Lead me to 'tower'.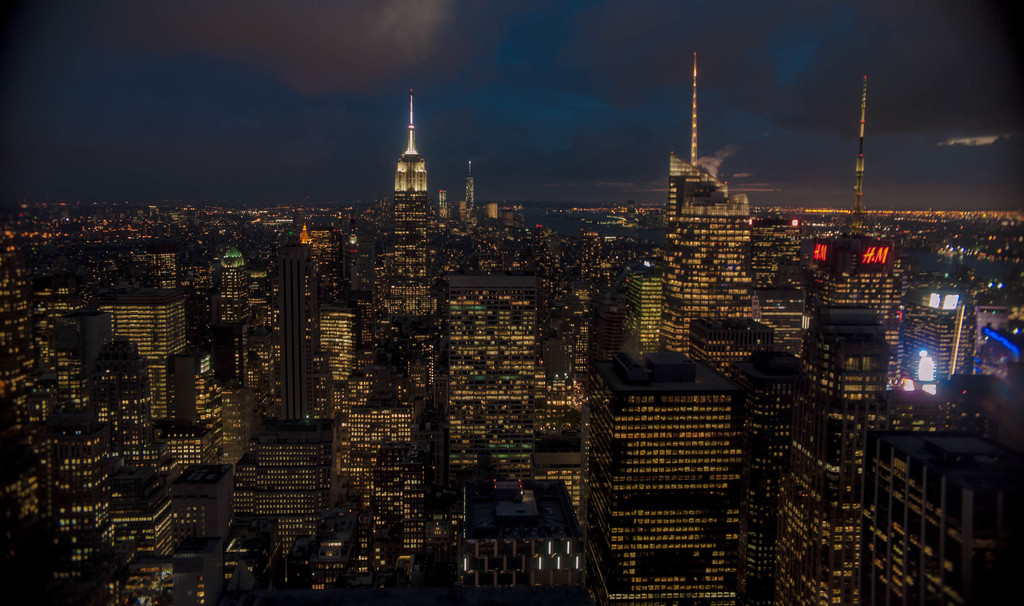
Lead to [left=820, top=44, right=895, bottom=332].
